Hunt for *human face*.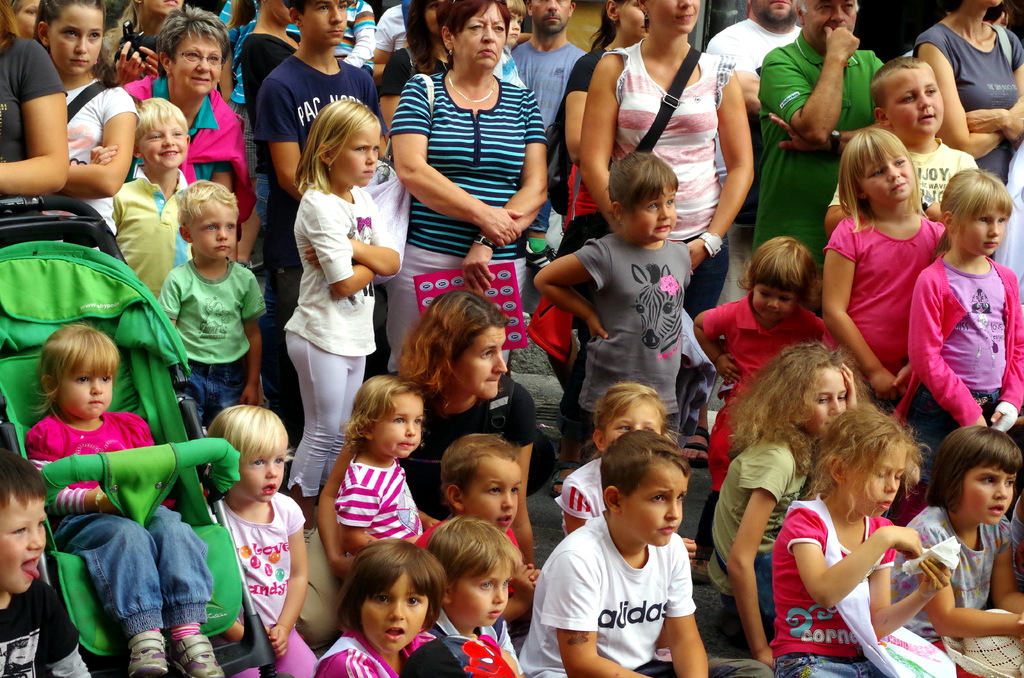
Hunted down at [x1=59, y1=375, x2=114, y2=419].
